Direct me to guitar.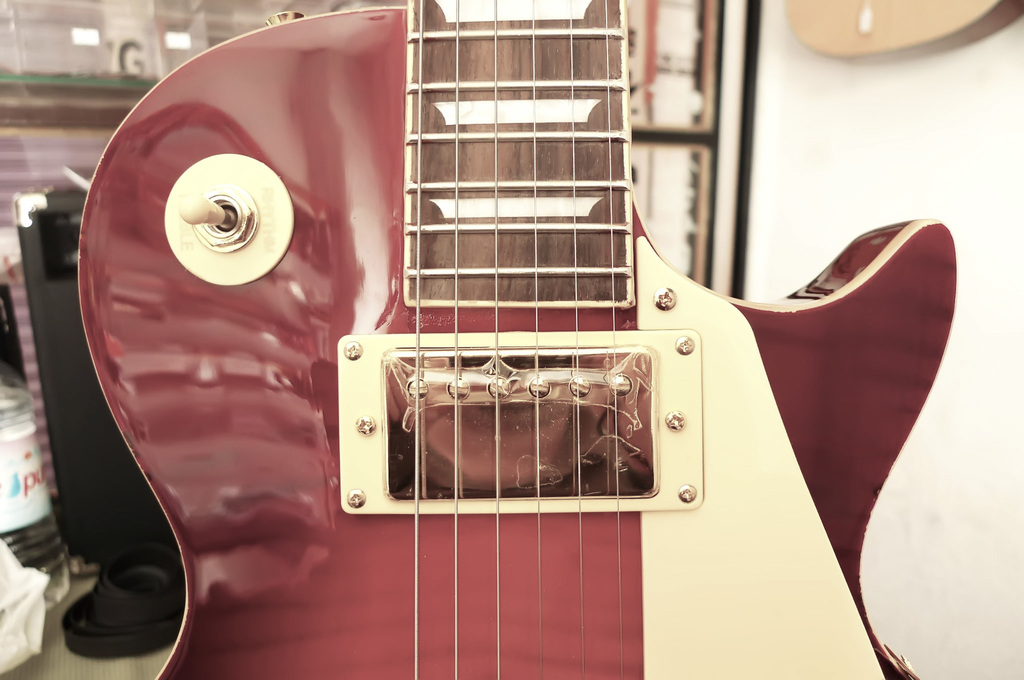
Direction: [74, 0, 956, 231].
